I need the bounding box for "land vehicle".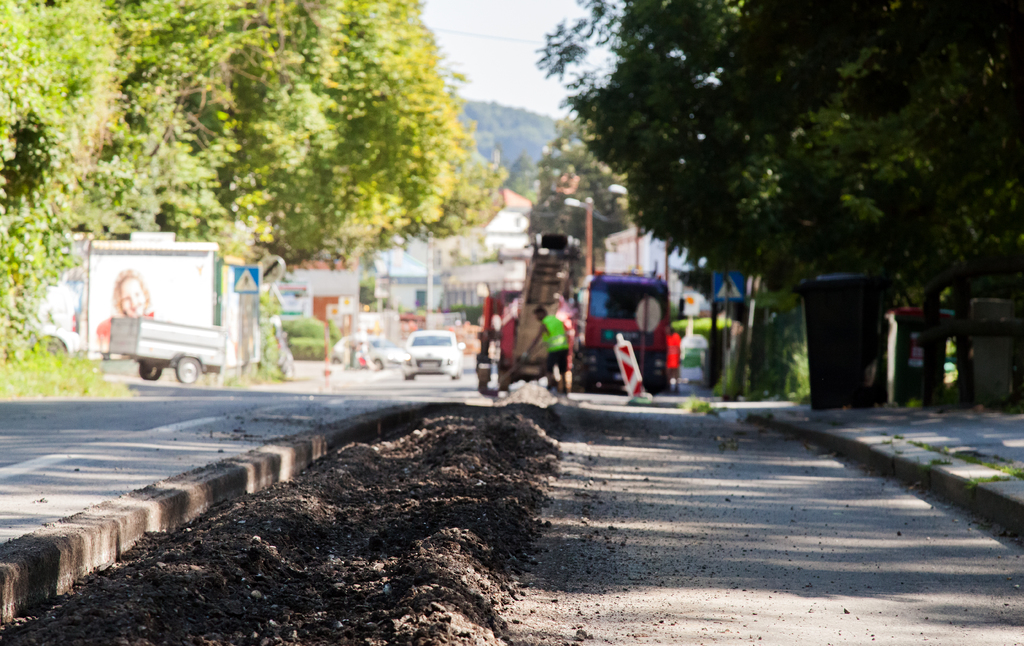
Here it is: locate(330, 330, 405, 371).
